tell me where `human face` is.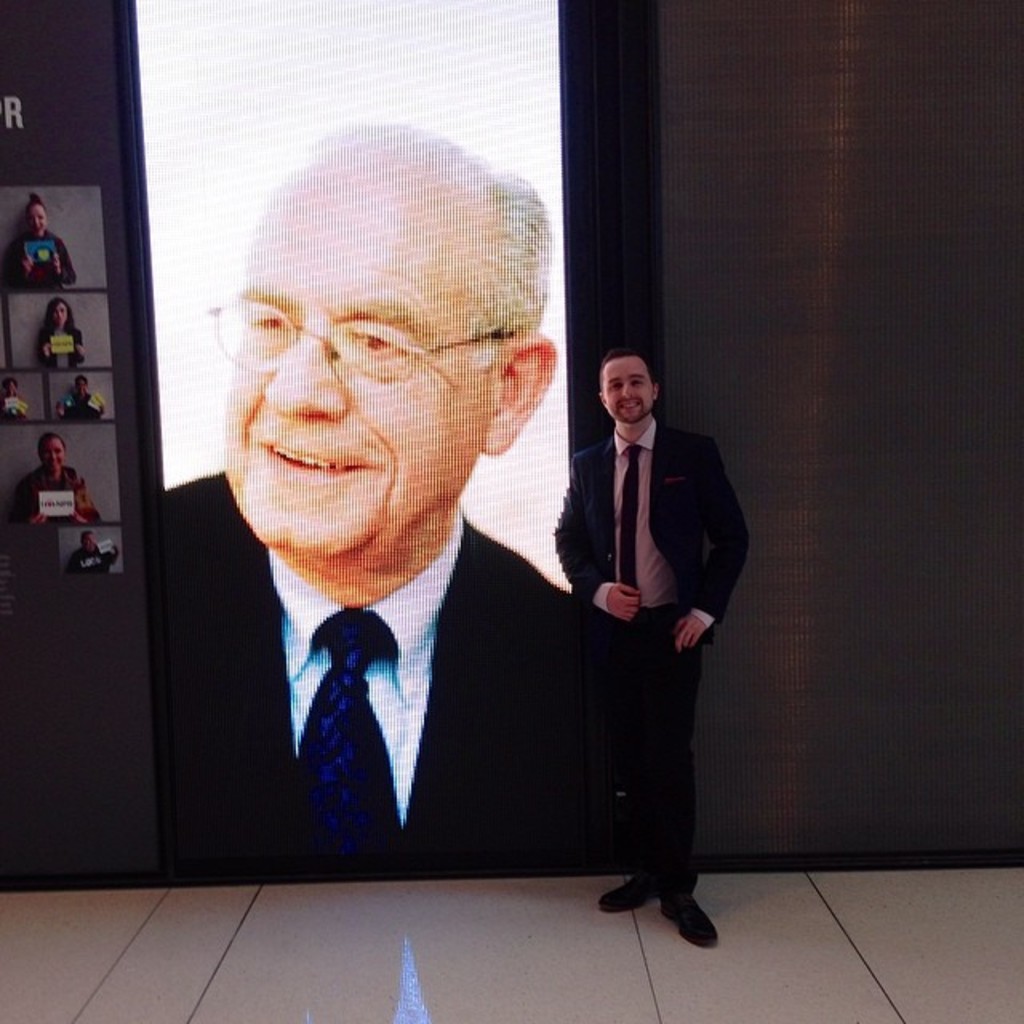
`human face` is at <region>43, 299, 69, 325</region>.
